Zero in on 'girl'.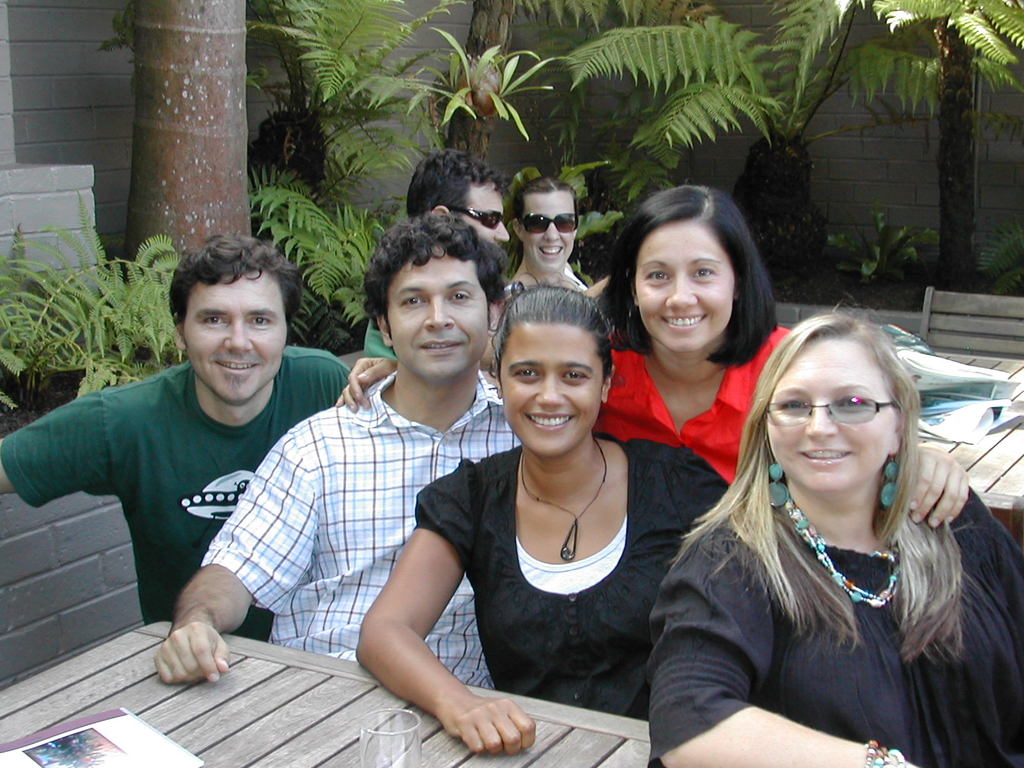
Zeroed in: x1=334, y1=176, x2=969, y2=531.
